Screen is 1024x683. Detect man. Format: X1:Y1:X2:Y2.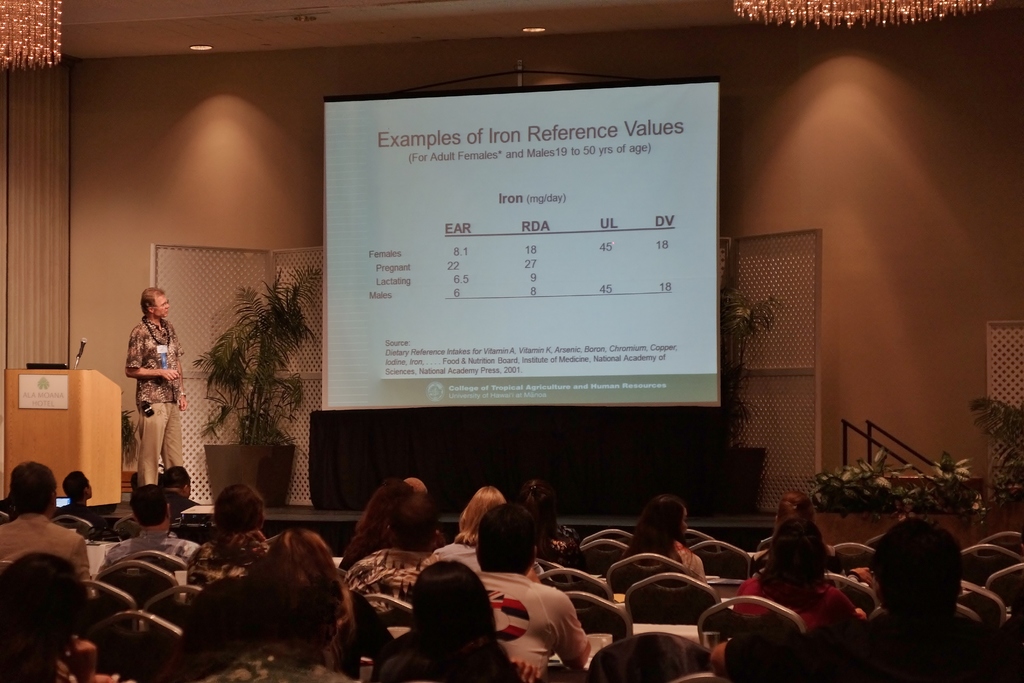
340:490:452:581.
